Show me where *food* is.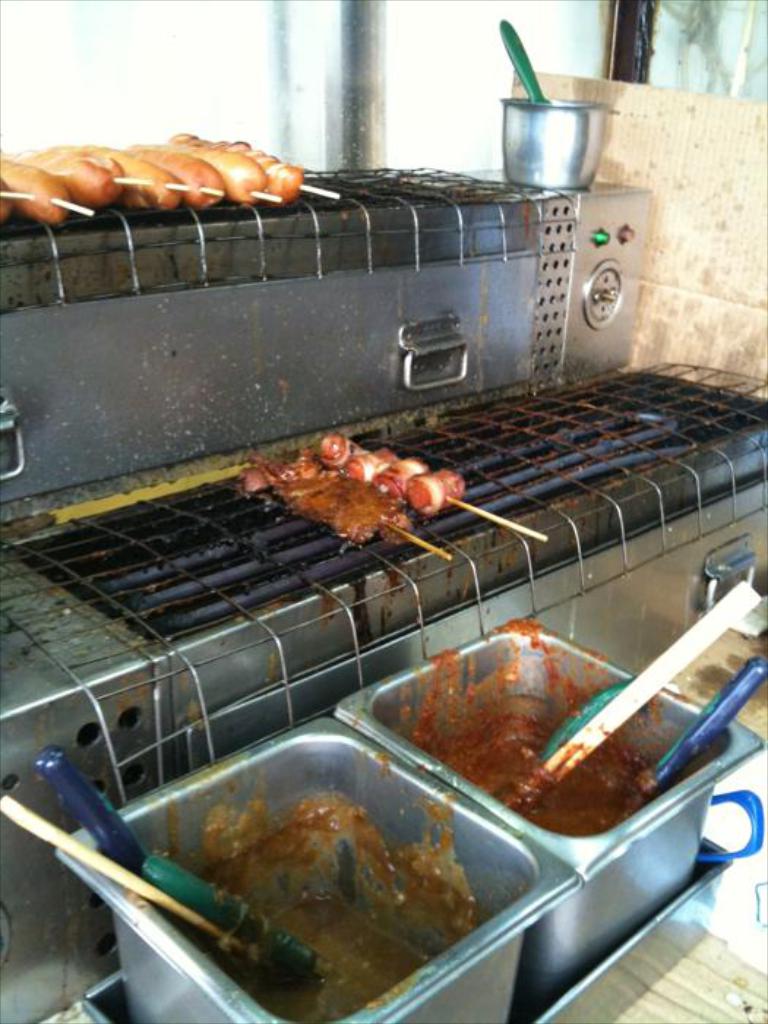
*food* is at box(0, 127, 313, 234).
